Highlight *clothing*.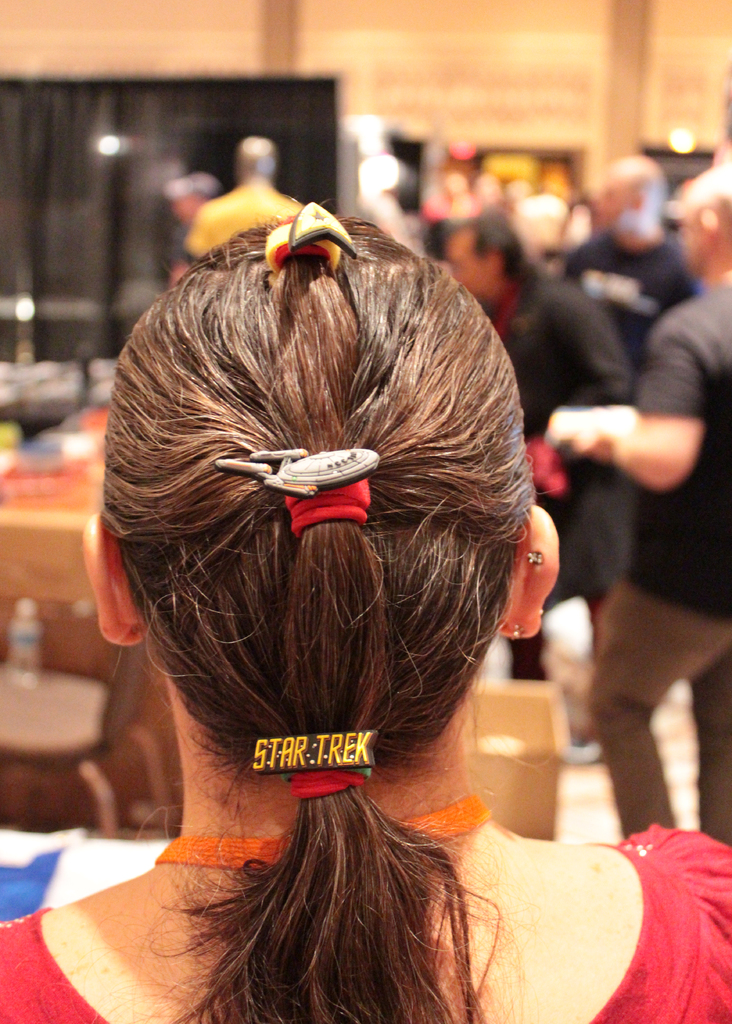
Highlighted region: (495, 257, 635, 617).
